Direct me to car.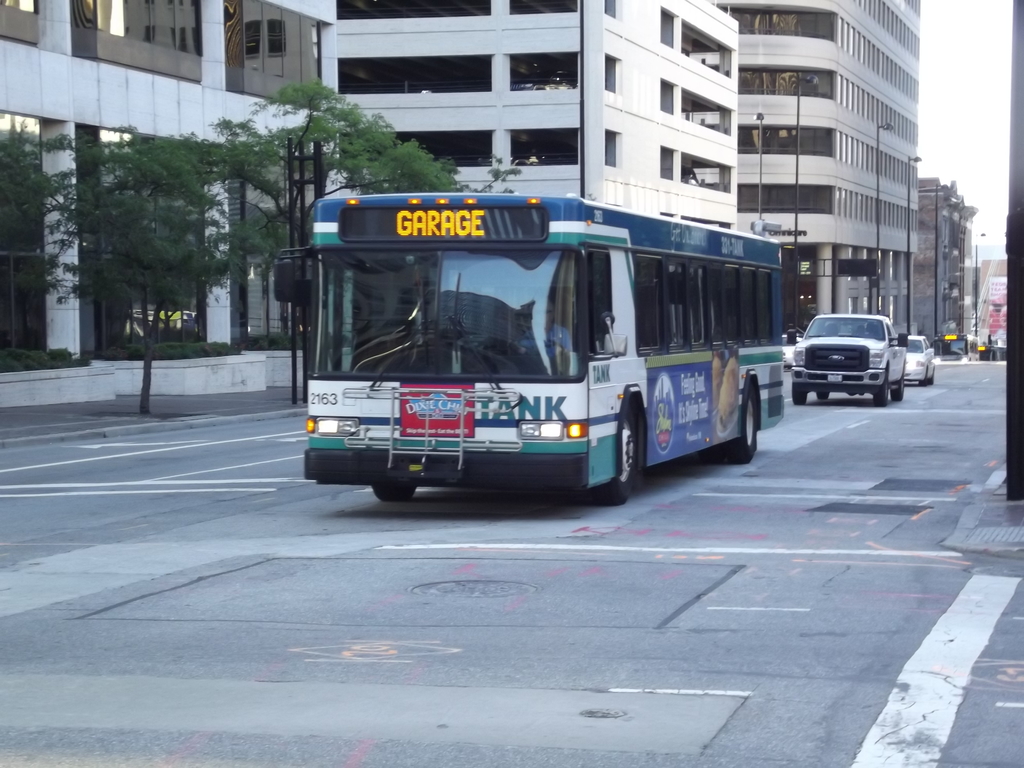
Direction: <region>788, 309, 920, 406</region>.
